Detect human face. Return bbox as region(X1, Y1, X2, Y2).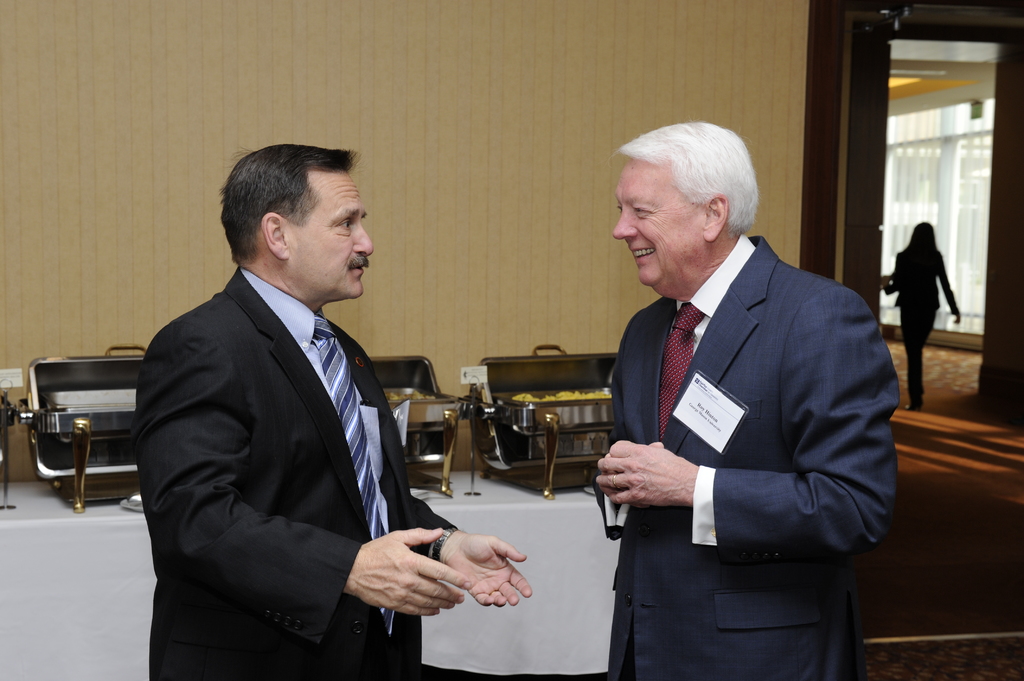
region(285, 170, 375, 300).
